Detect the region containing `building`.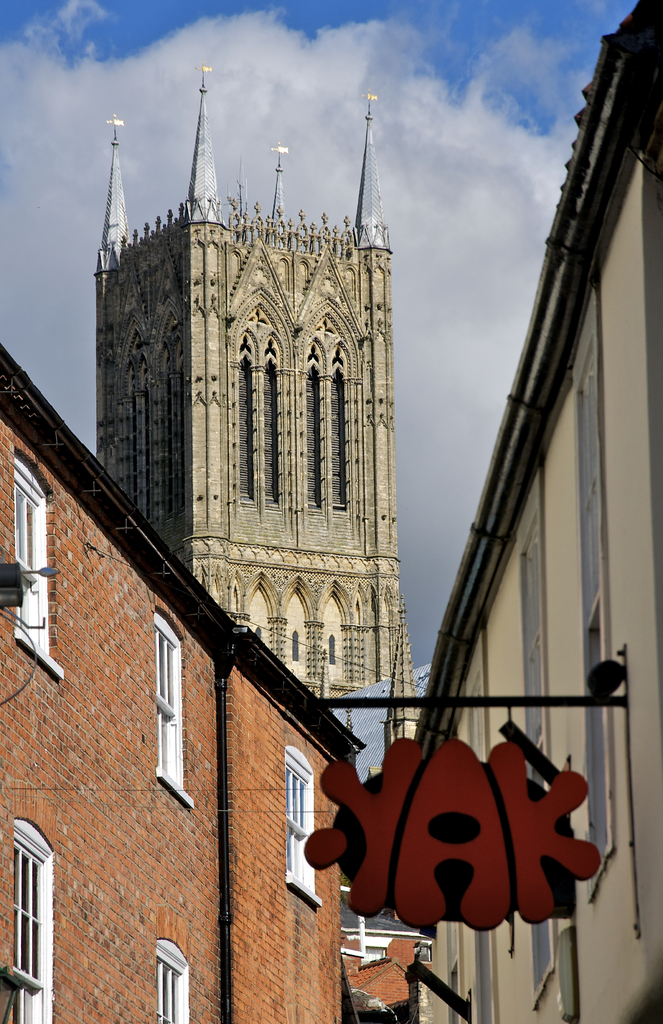
left=413, top=1, right=662, bottom=1023.
